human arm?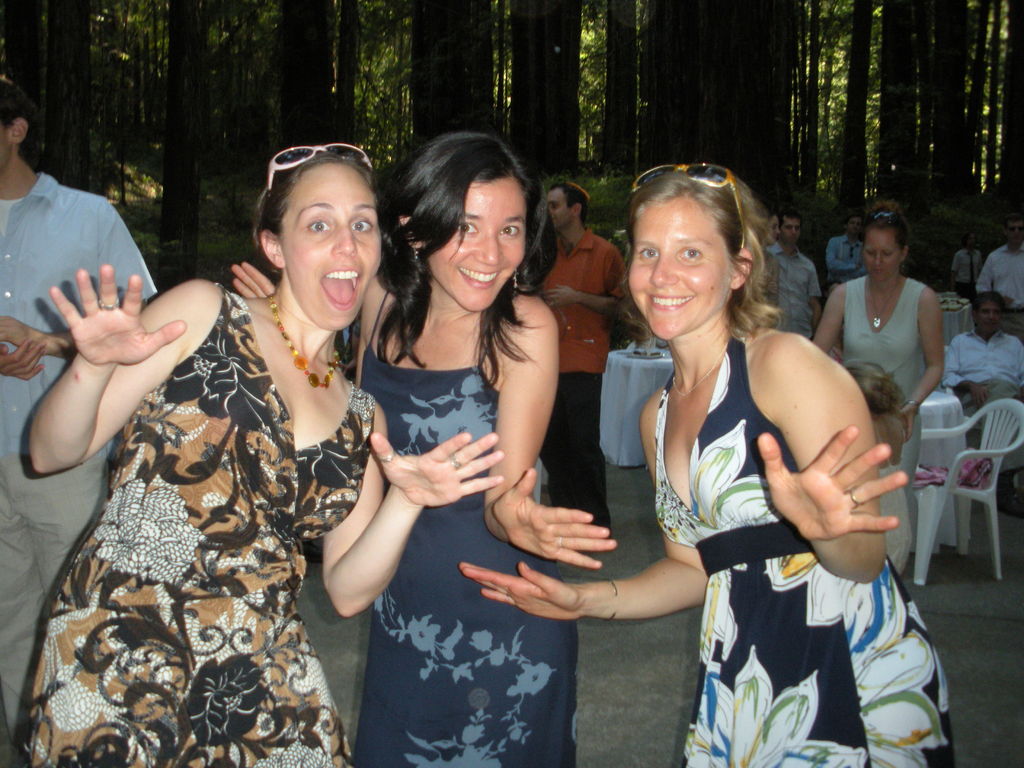
select_region(17, 243, 185, 492)
